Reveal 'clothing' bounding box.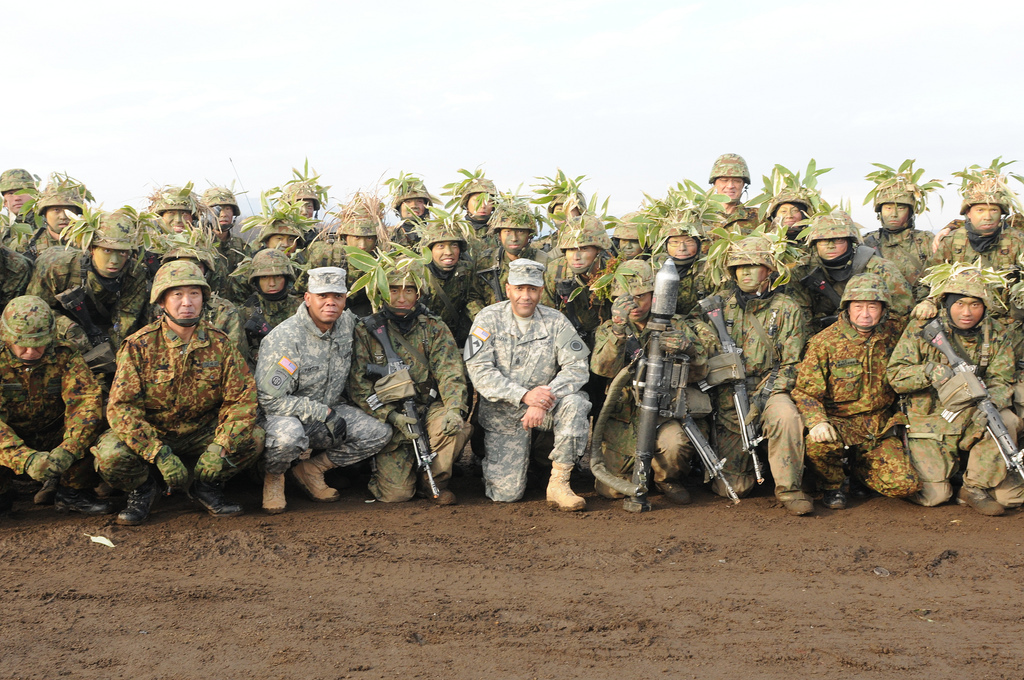
Revealed: rect(489, 397, 586, 500).
